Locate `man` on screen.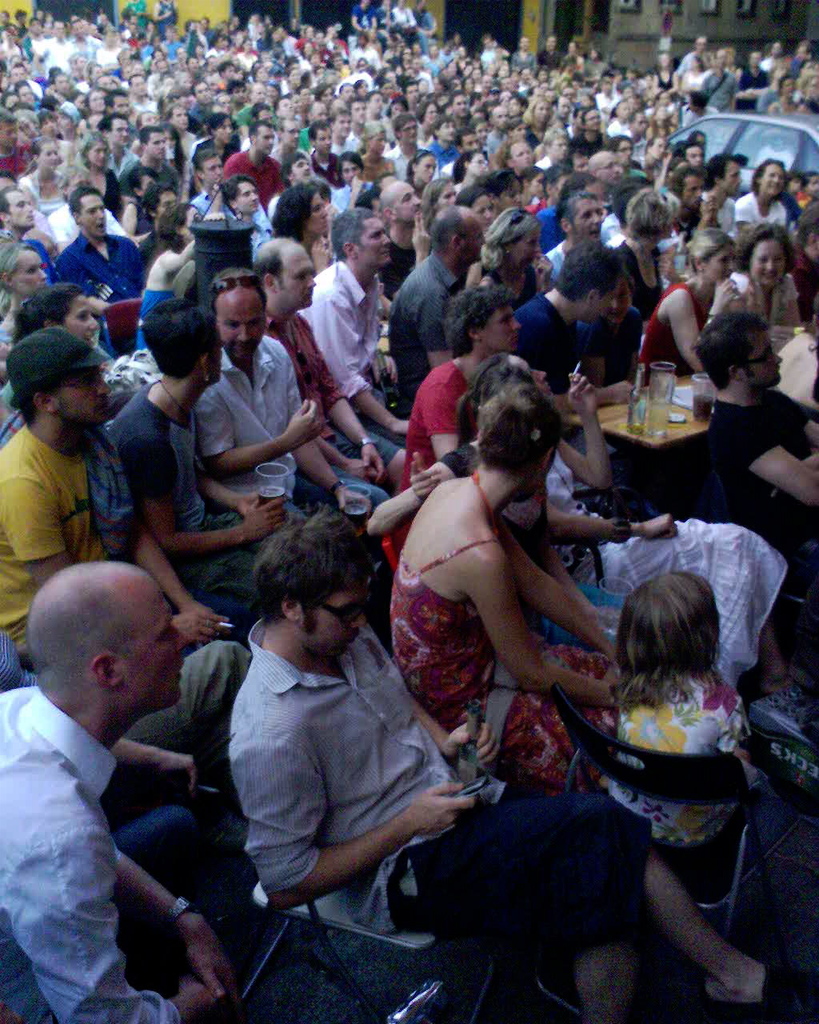
On screen at {"x1": 507, "y1": 138, "x2": 537, "y2": 170}.
